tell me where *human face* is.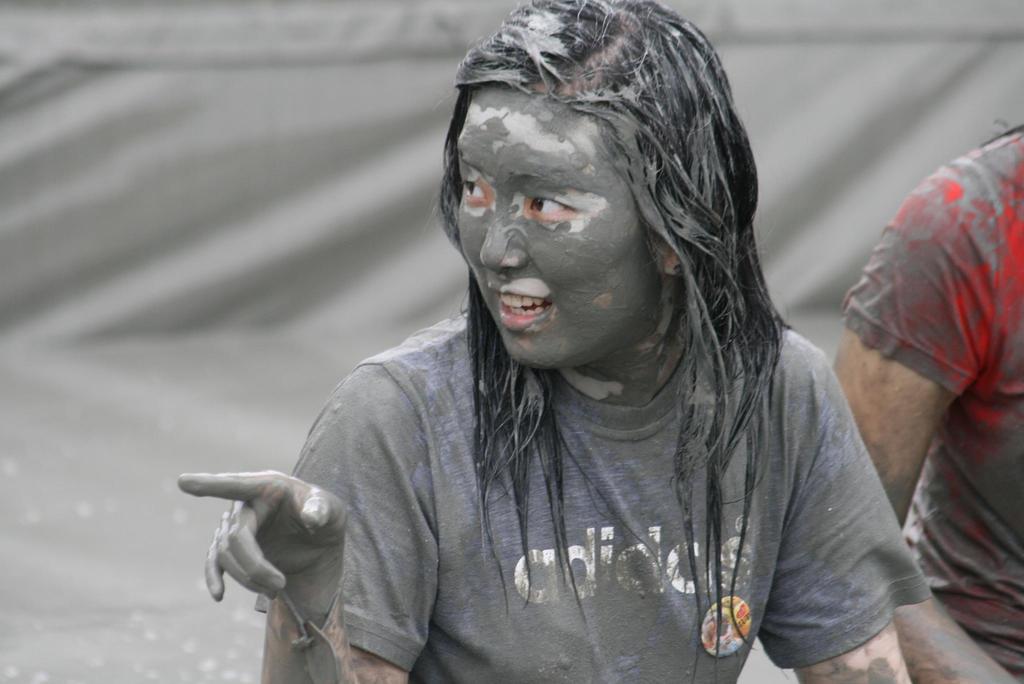
*human face* is at region(456, 80, 666, 367).
